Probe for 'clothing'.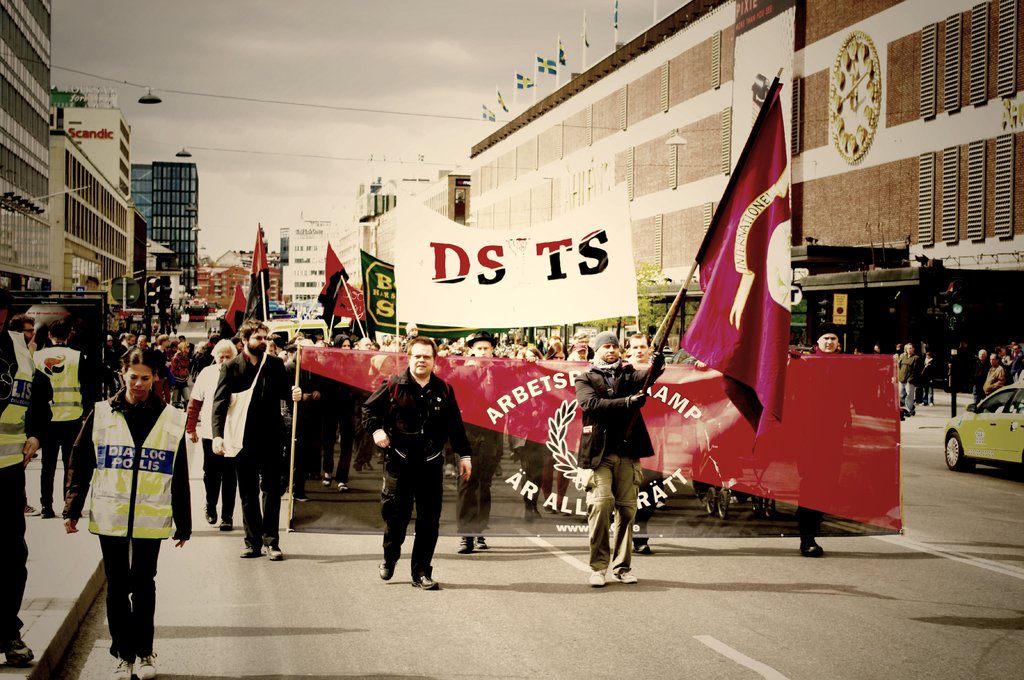
Probe result: <region>31, 340, 97, 511</region>.
